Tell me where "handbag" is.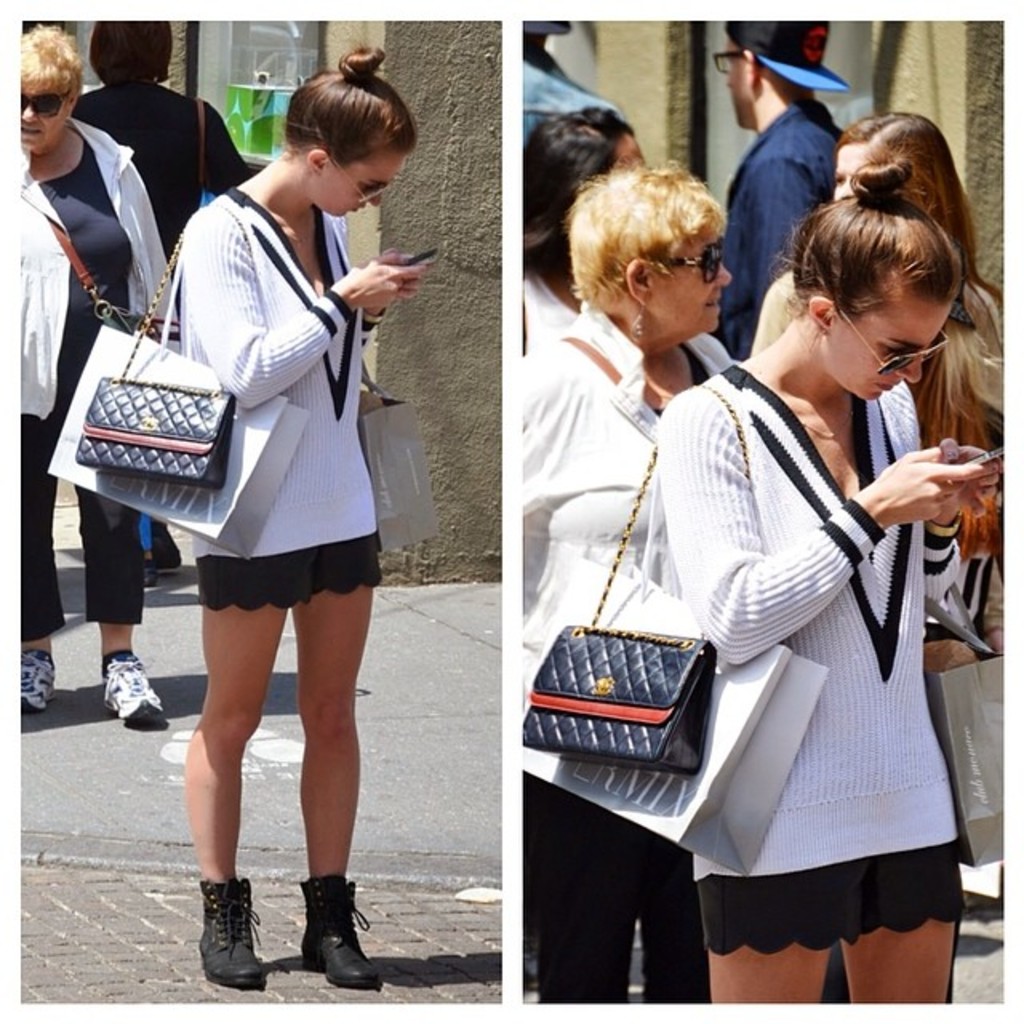
"handbag" is at 74 208 245 485.
